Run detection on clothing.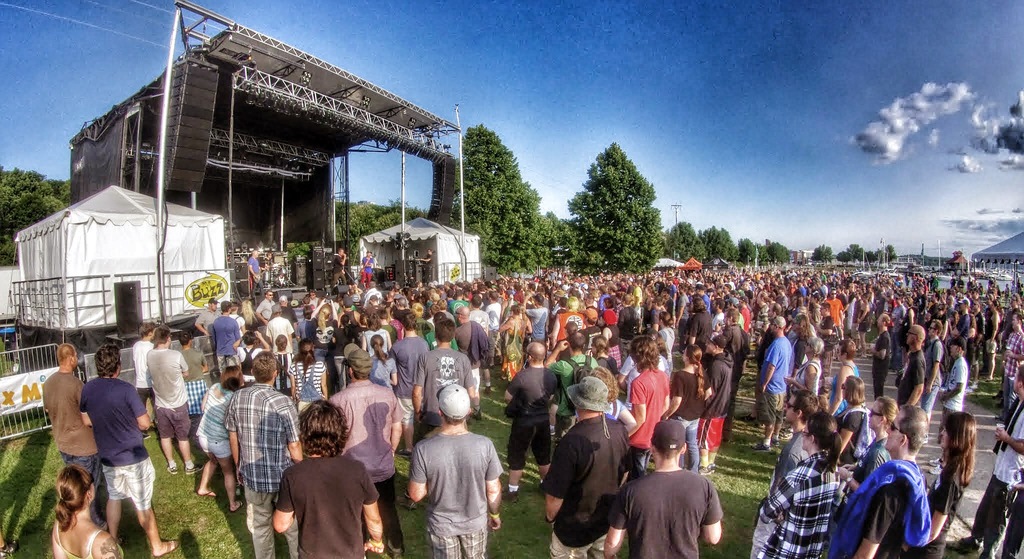
Result: (406,411,499,547).
